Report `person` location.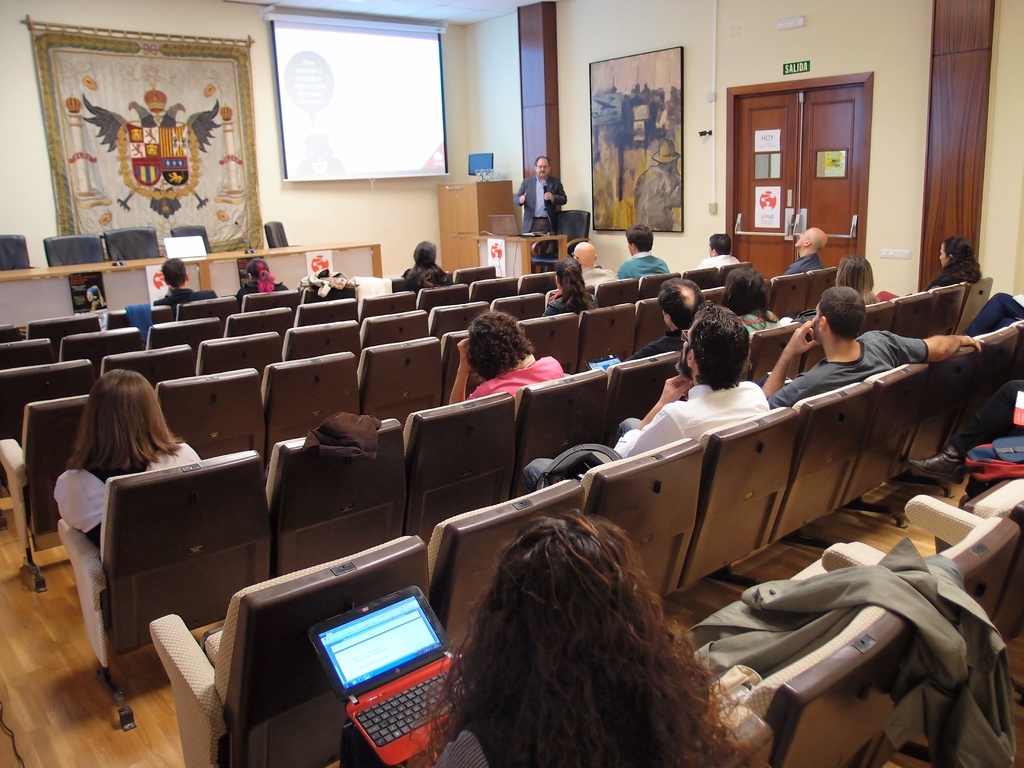
Report: 837,255,879,309.
